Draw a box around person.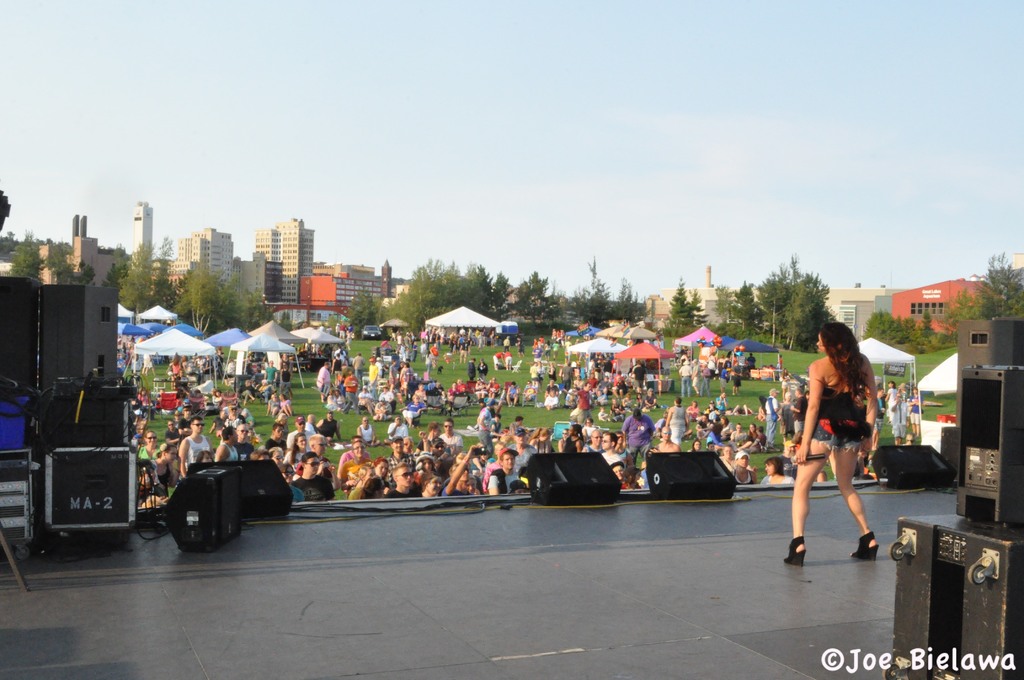
706, 351, 717, 381.
